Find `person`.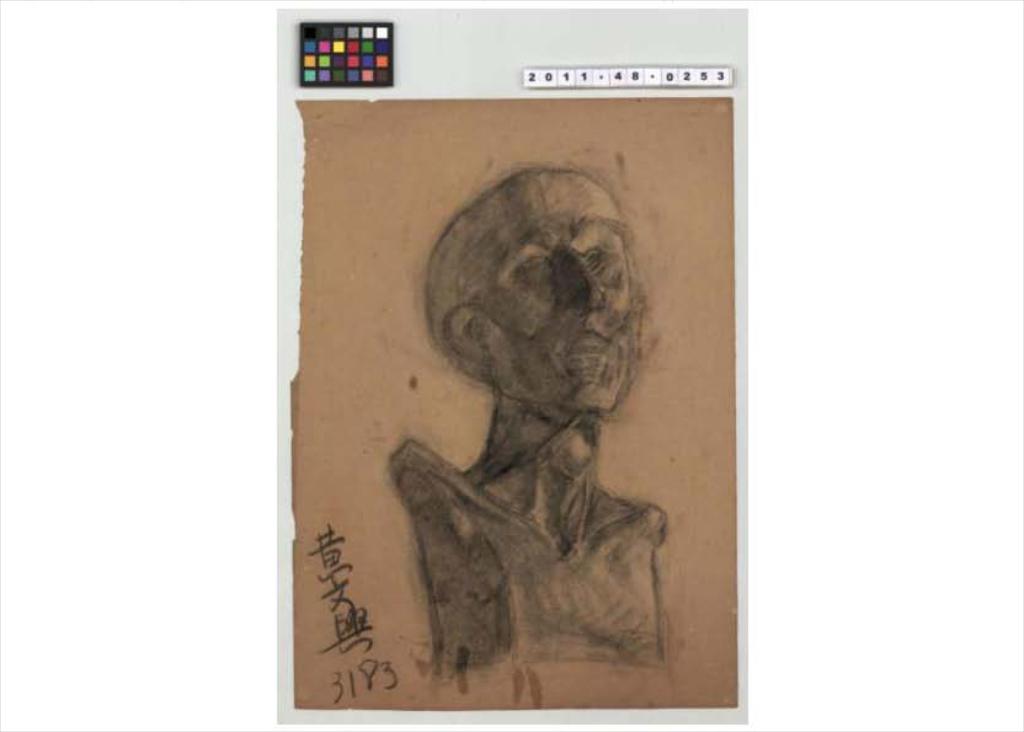
x1=380 y1=155 x2=684 y2=705.
